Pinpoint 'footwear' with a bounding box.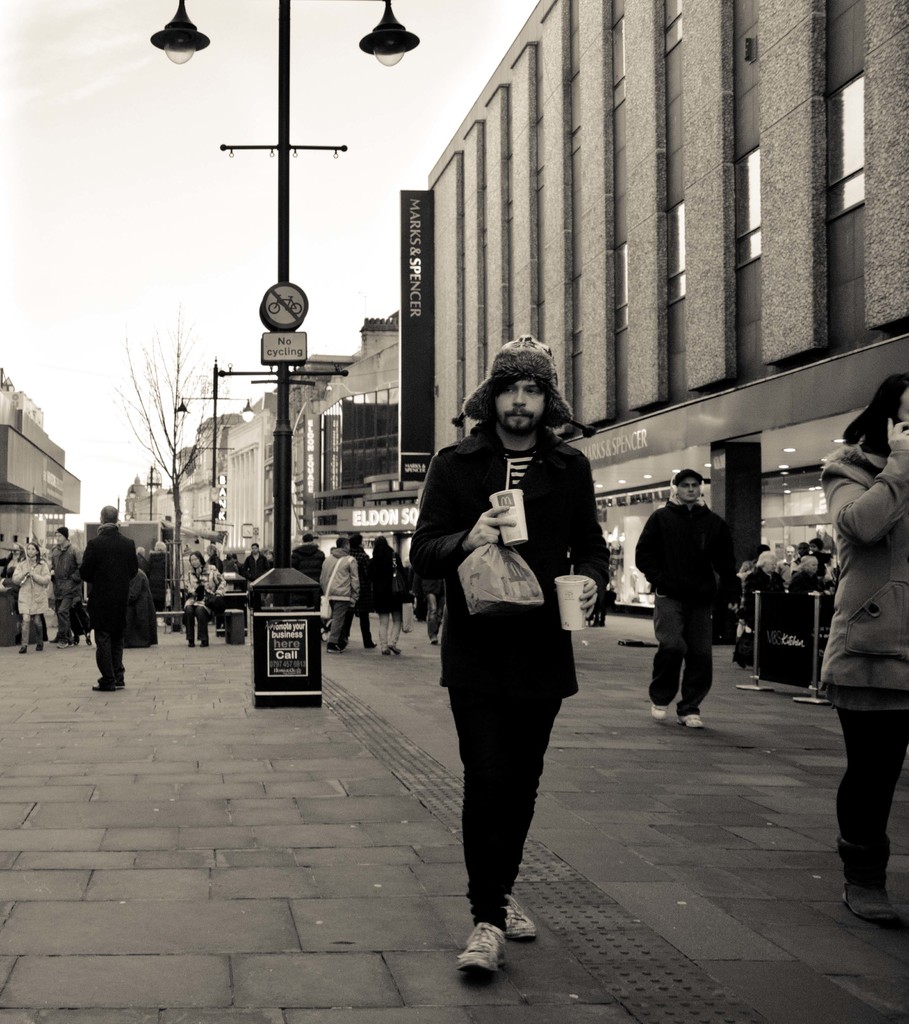
<bbox>654, 705, 668, 719</bbox>.
